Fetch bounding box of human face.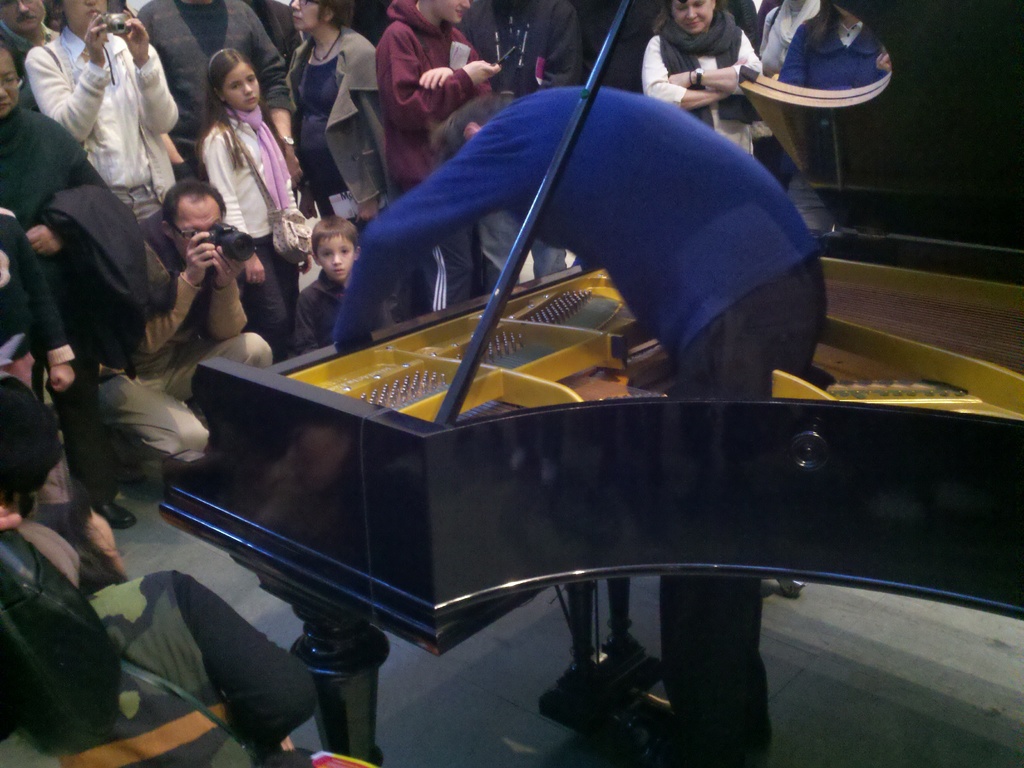
Bbox: 290:0:319:29.
